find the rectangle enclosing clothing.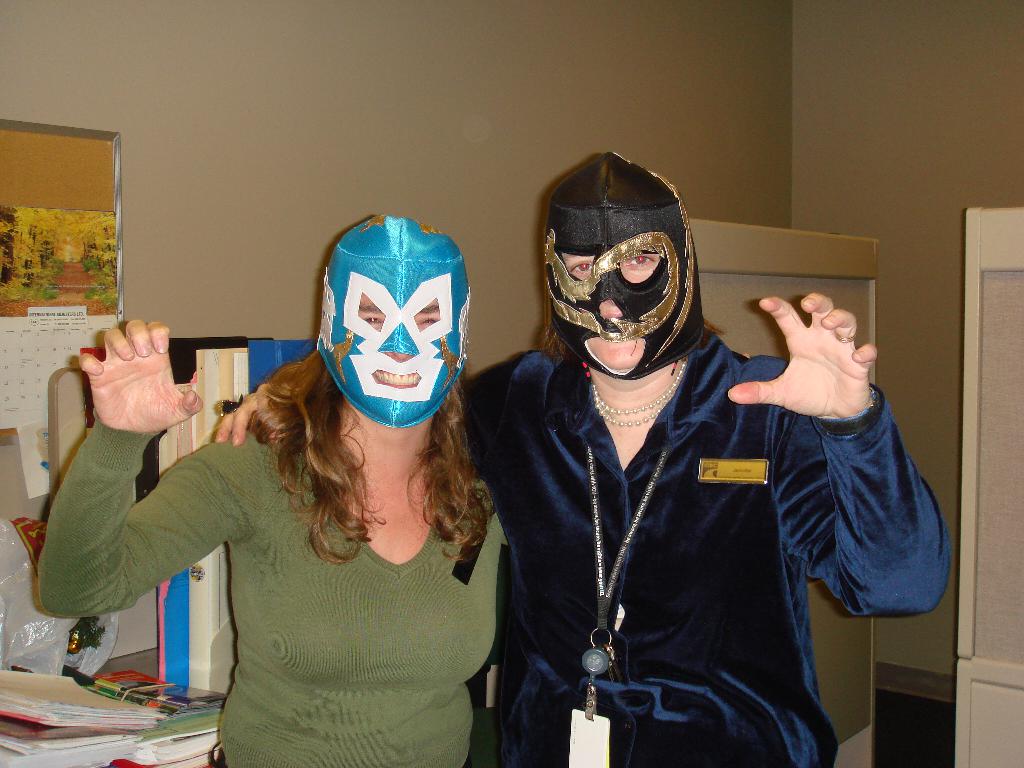
458, 193, 899, 767.
